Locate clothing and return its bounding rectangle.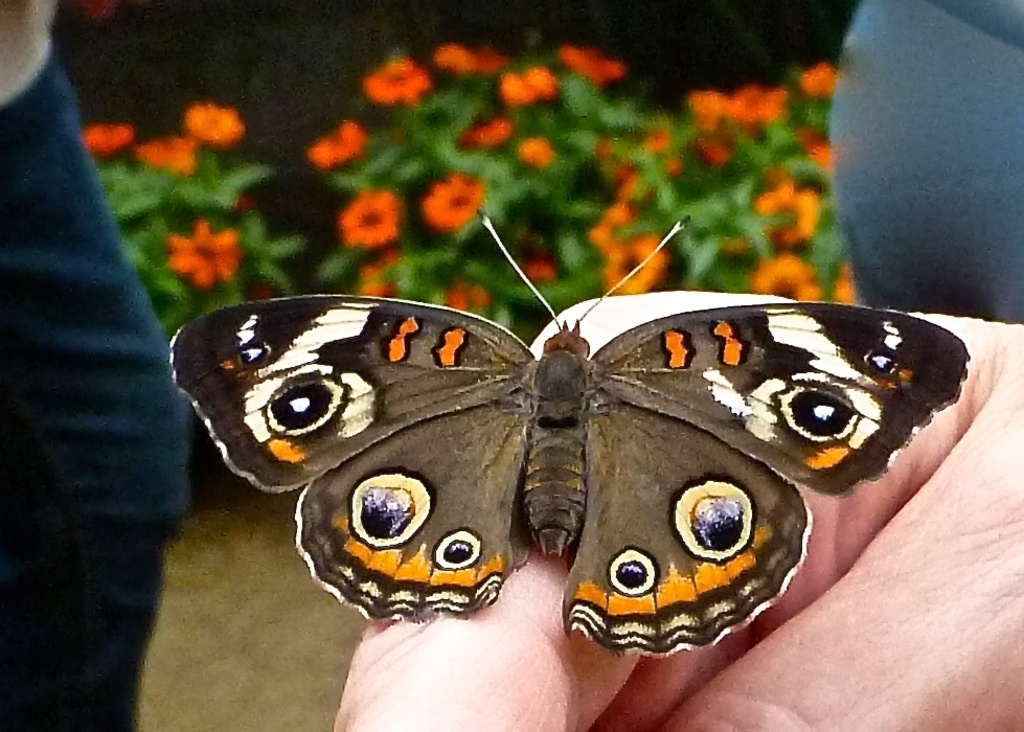
{"left": 828, "top": 0, "right": 1023, "bottom": 320}.
